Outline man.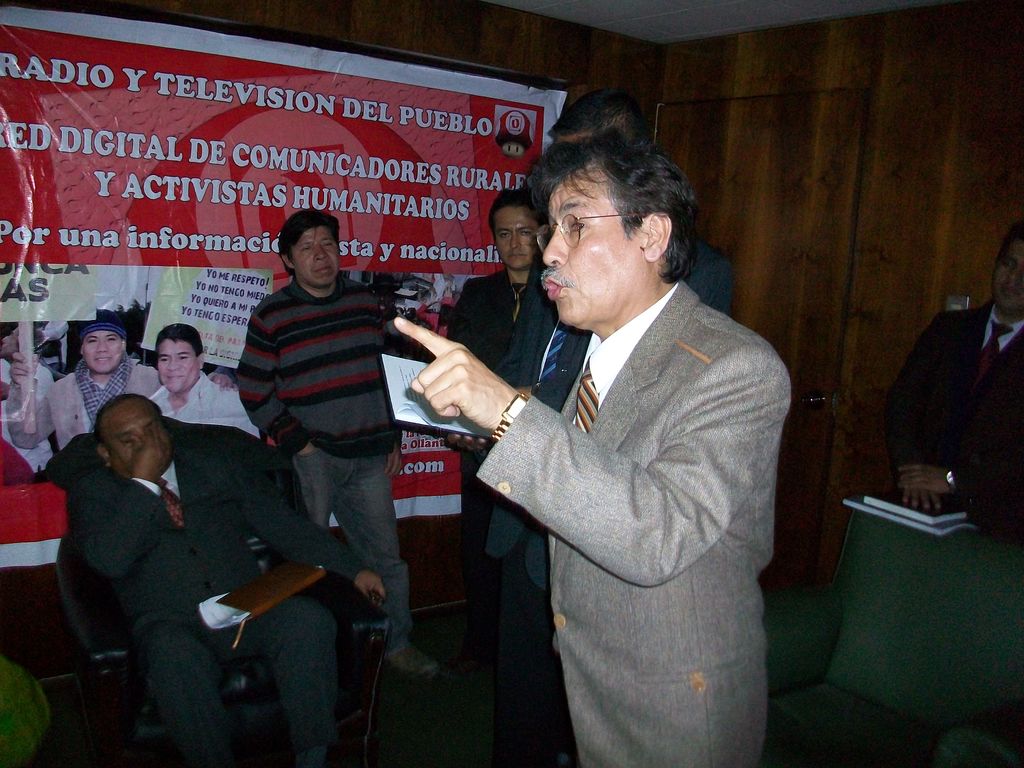
Outline: bbox(54, 395, 388, 767).
